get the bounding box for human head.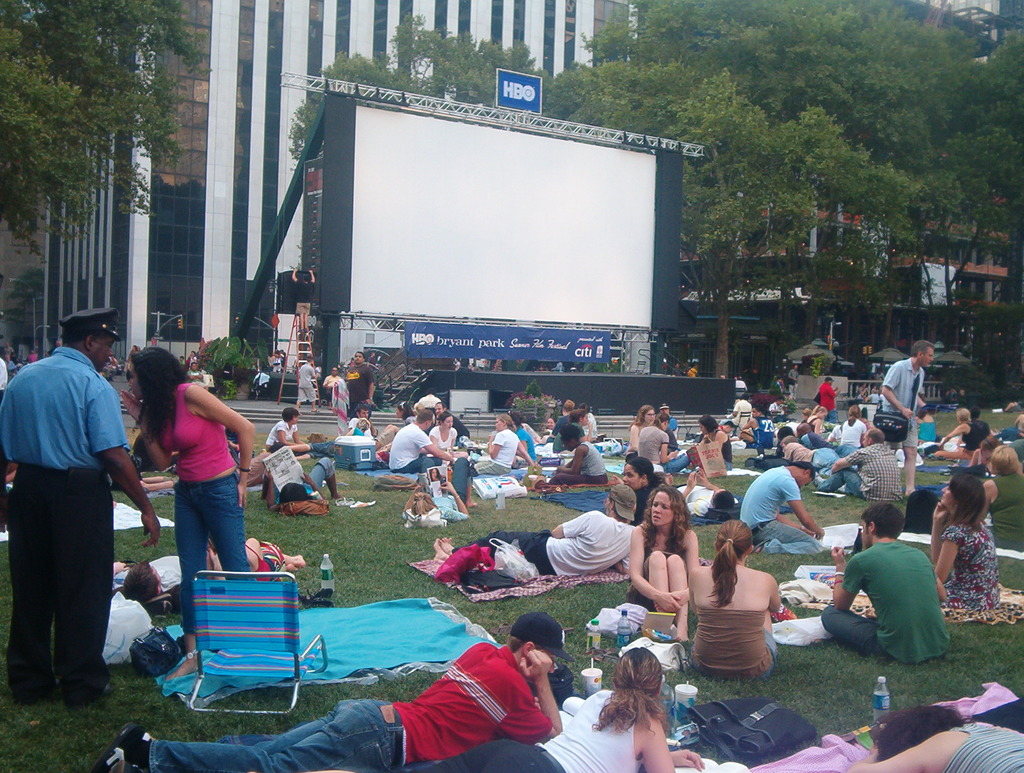
x1=707, y1=486, x2=738, y2=514.
